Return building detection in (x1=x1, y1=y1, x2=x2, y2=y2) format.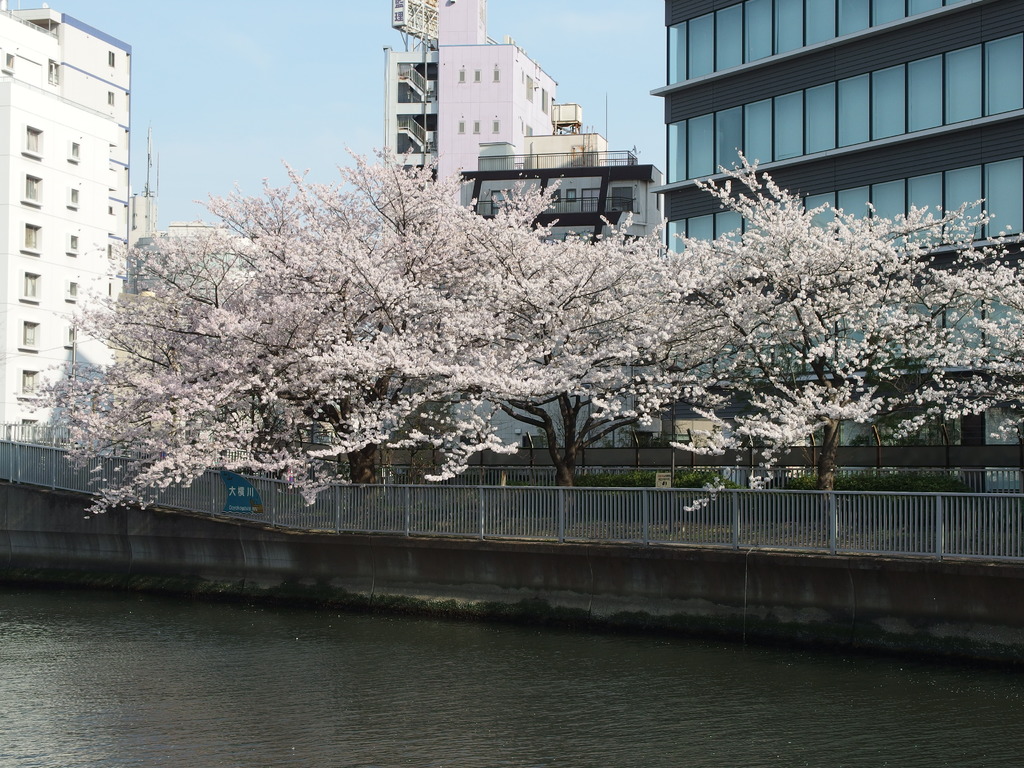
(x1=652, y1=0, x2=1023, y2=490).
